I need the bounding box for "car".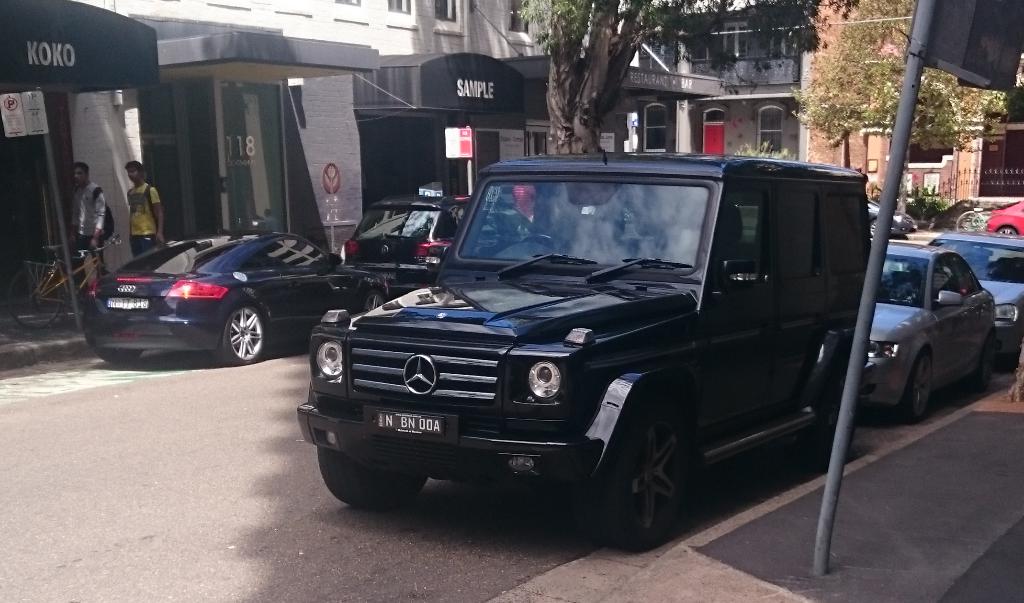
Here it is: {"x1": 868, "y1": 195, "x2": 920, "y2": 240}.
